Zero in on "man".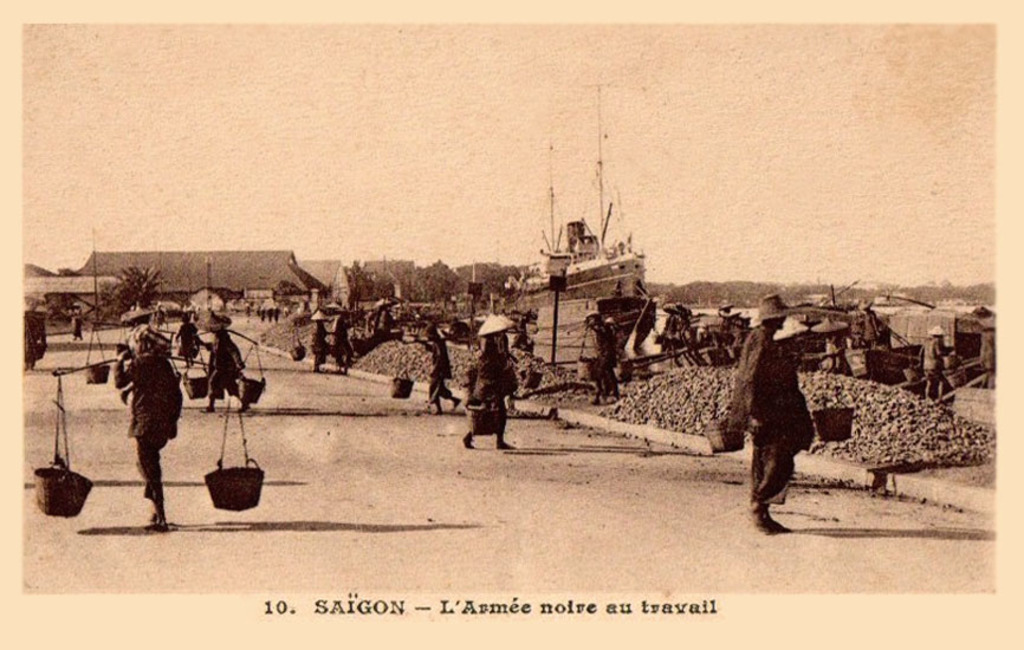
Zeroed in: x1=730 y1=293 x2=822 y2=532.
